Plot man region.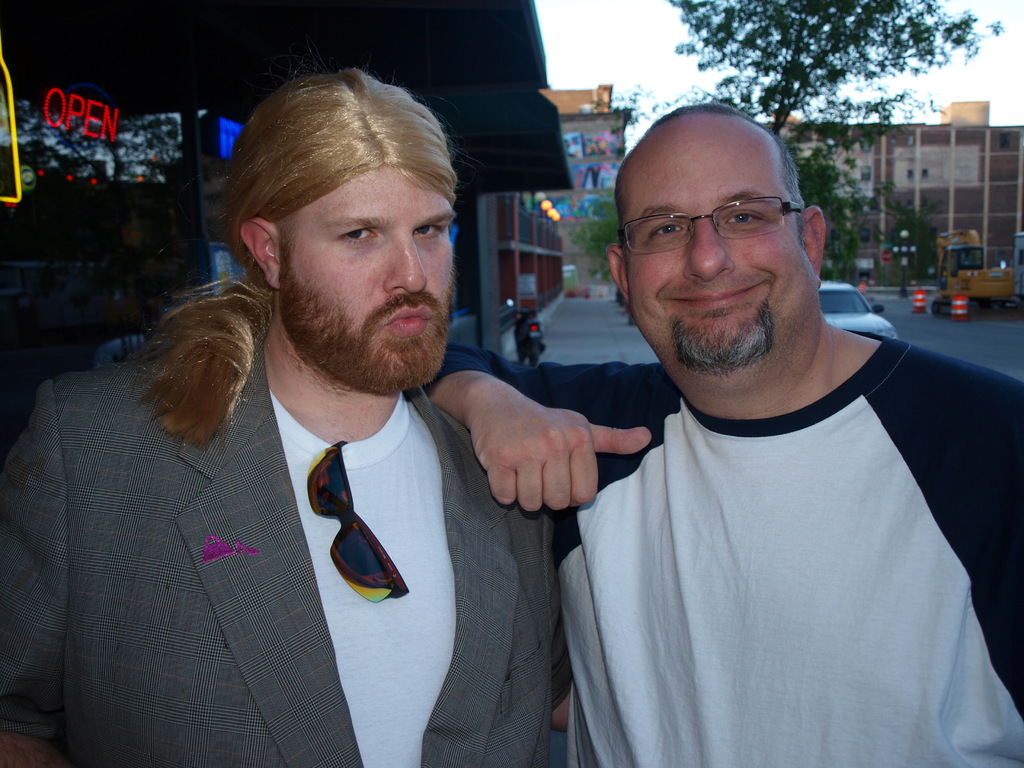
Plotted at pyautogui.locateOnScreen(502, 95, 1014, 764).
